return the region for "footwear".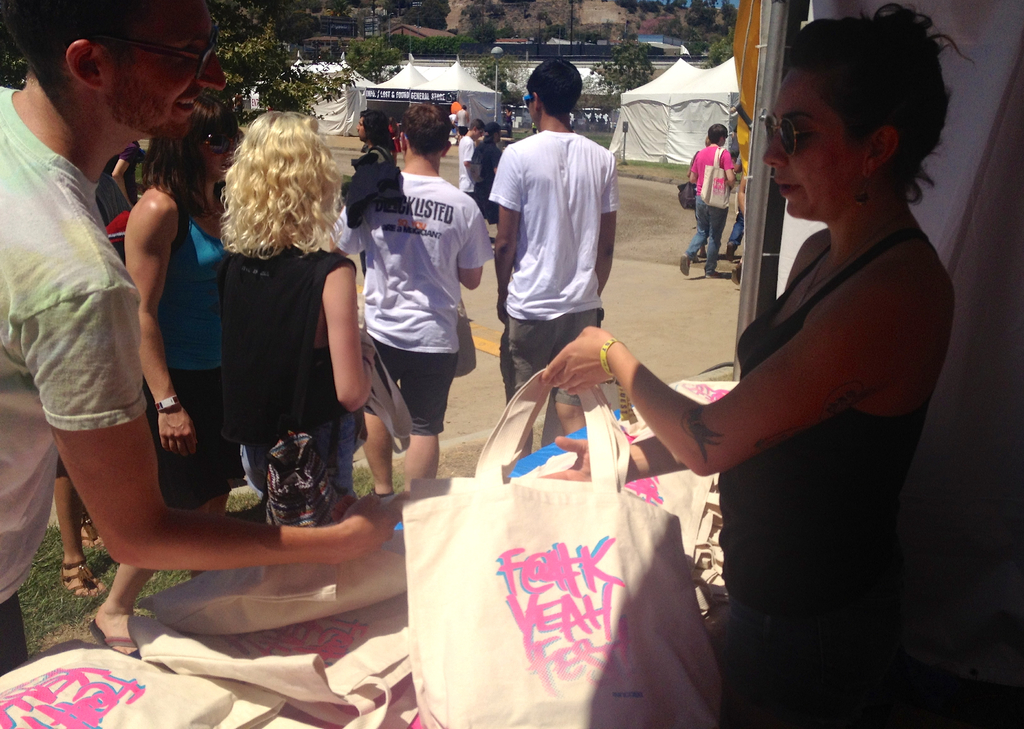
(698, 243, 708, 258).
